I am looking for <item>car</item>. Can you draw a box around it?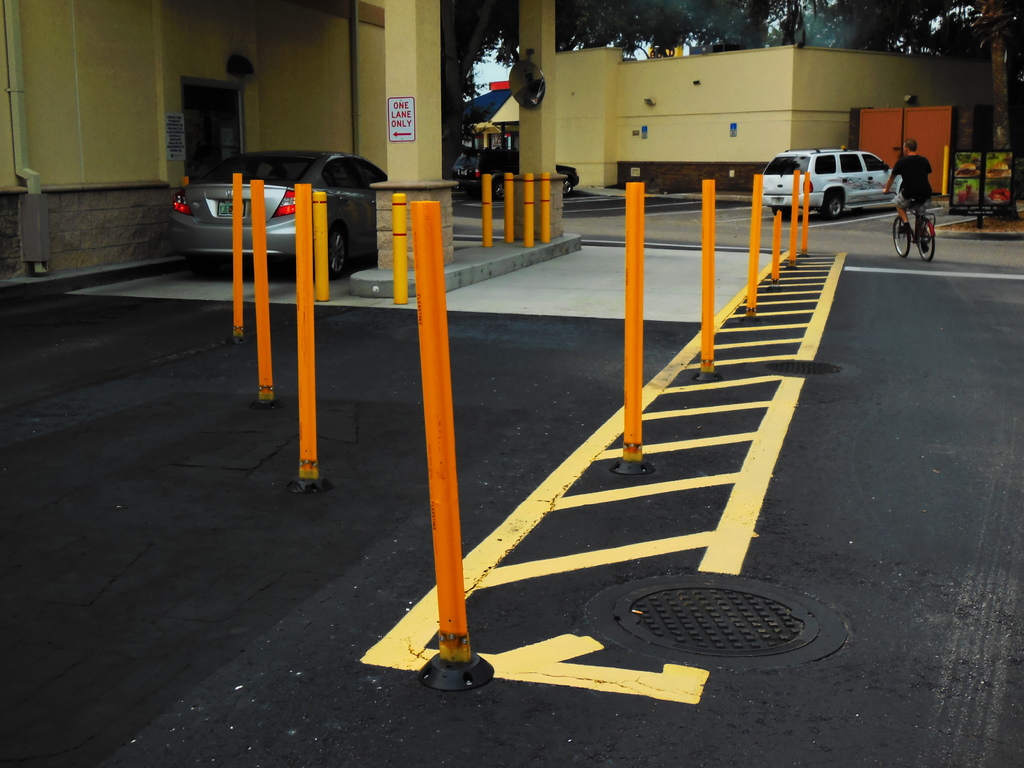
Sure, the bounding box is 173/148/392/278.
